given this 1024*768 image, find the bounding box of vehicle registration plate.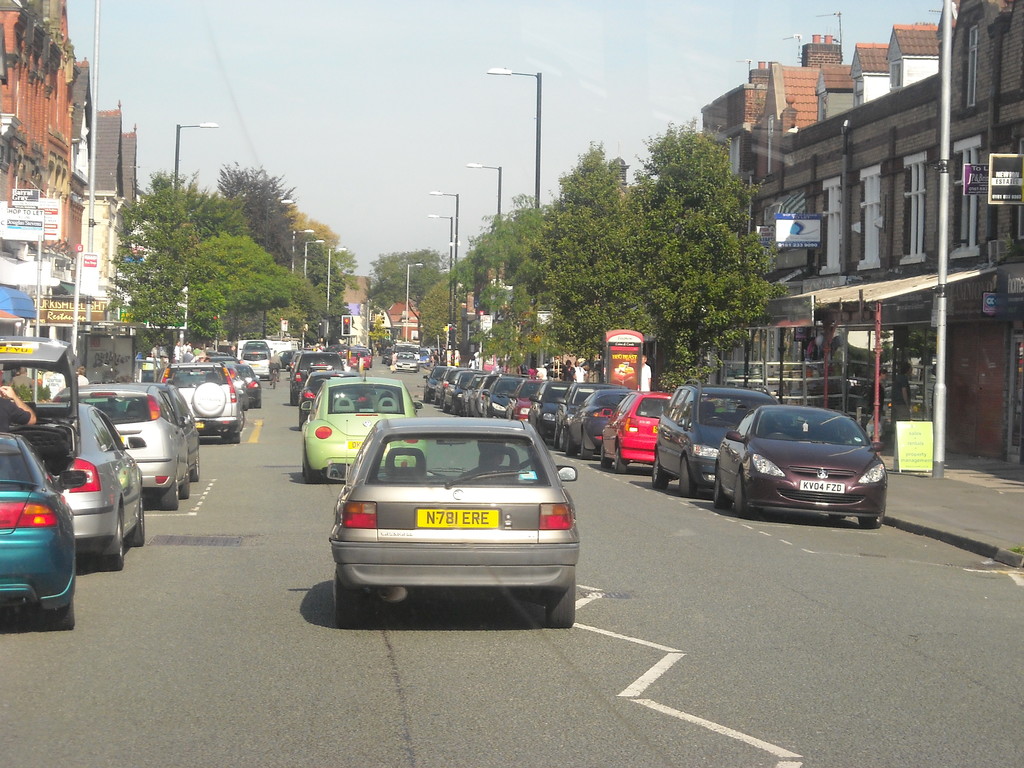
box(349, 442, 388, 454).
